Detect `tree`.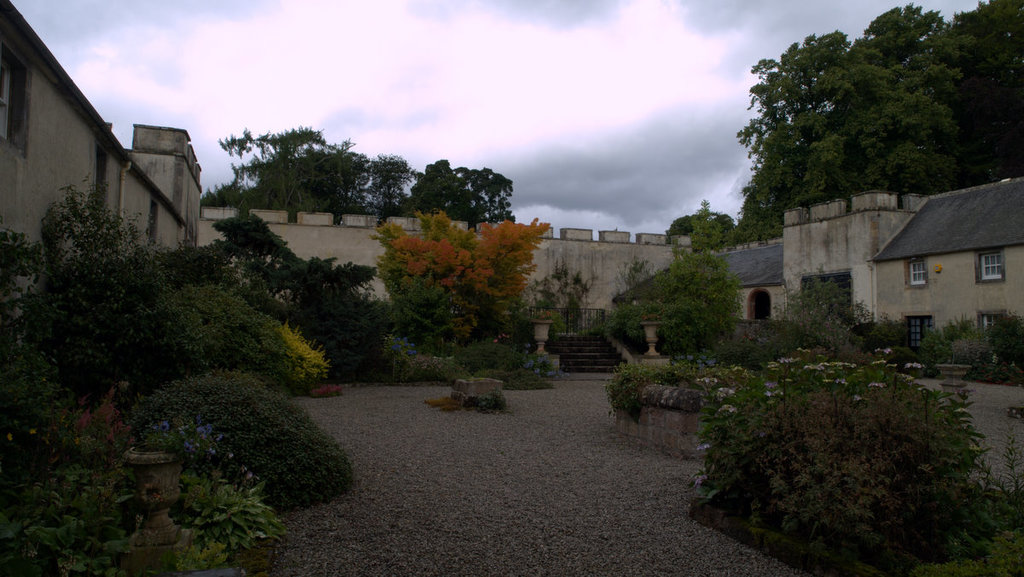
Detected at <box>349,173,547,365</box>.
